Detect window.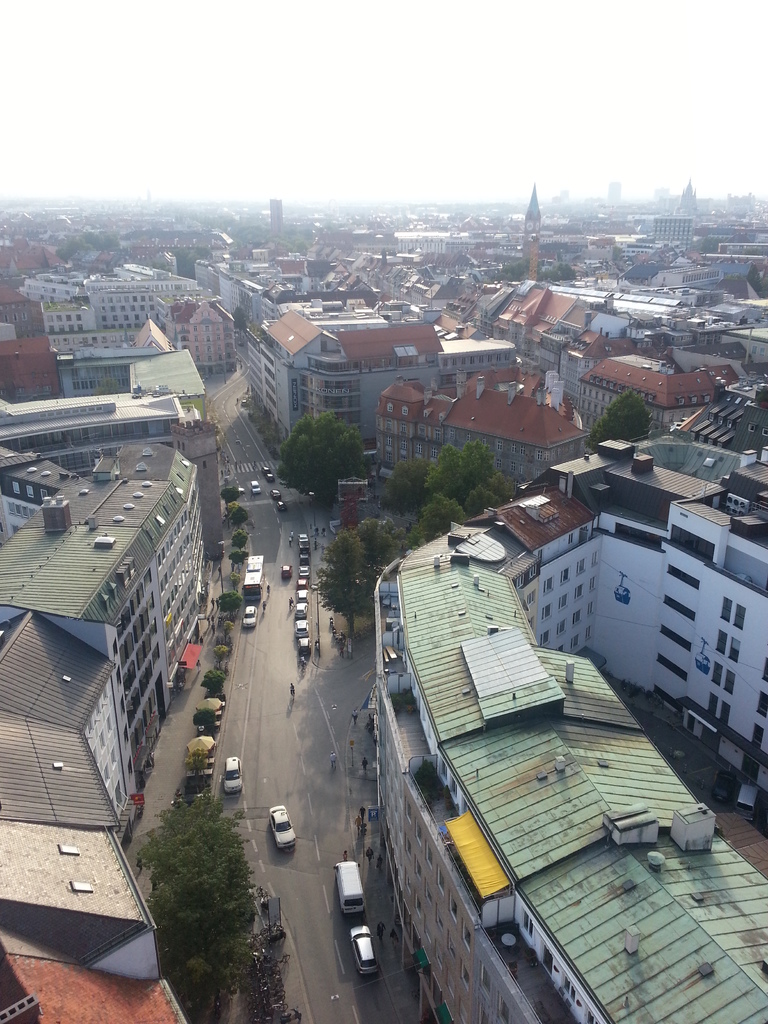
Detected at l=118, t=364, r=129, b=372.
